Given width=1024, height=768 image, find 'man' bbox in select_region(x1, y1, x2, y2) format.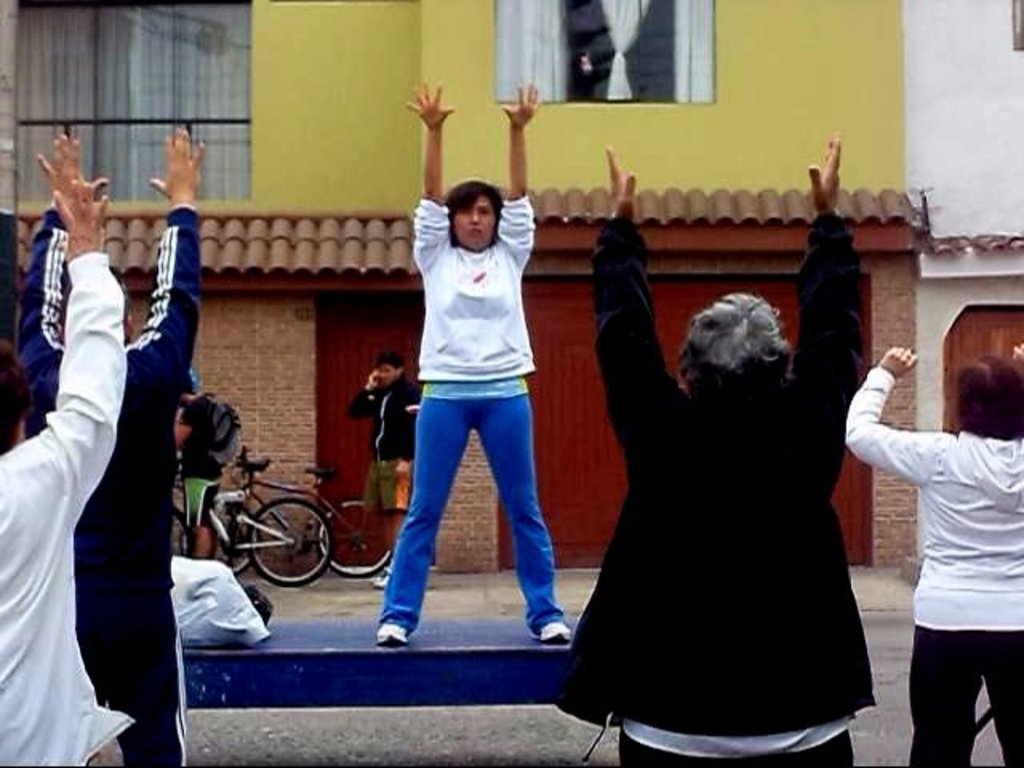
select_region(0, 117, 222, 766).
